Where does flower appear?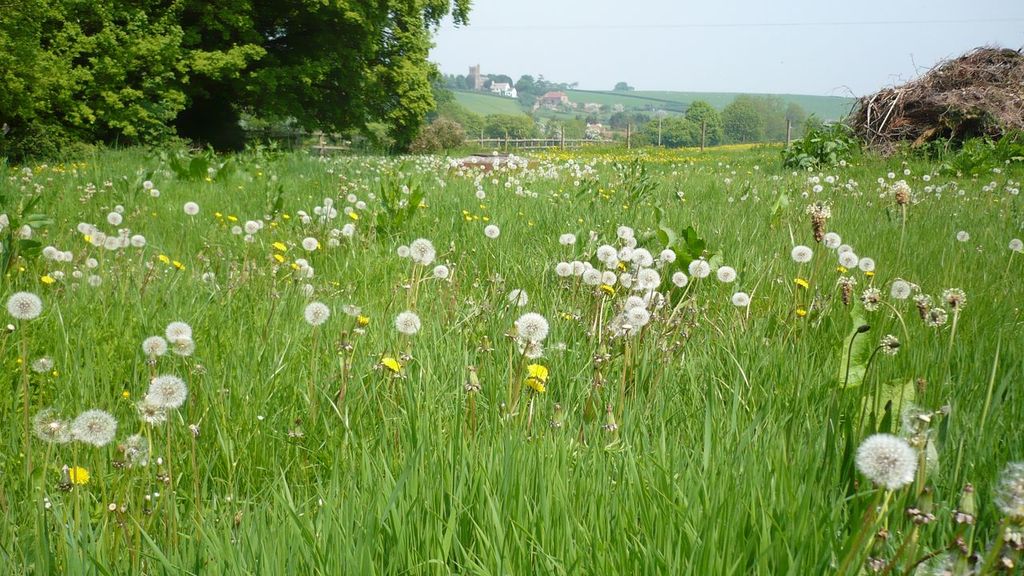
Appears at left=20, top=227, right=34, bottom=243.
